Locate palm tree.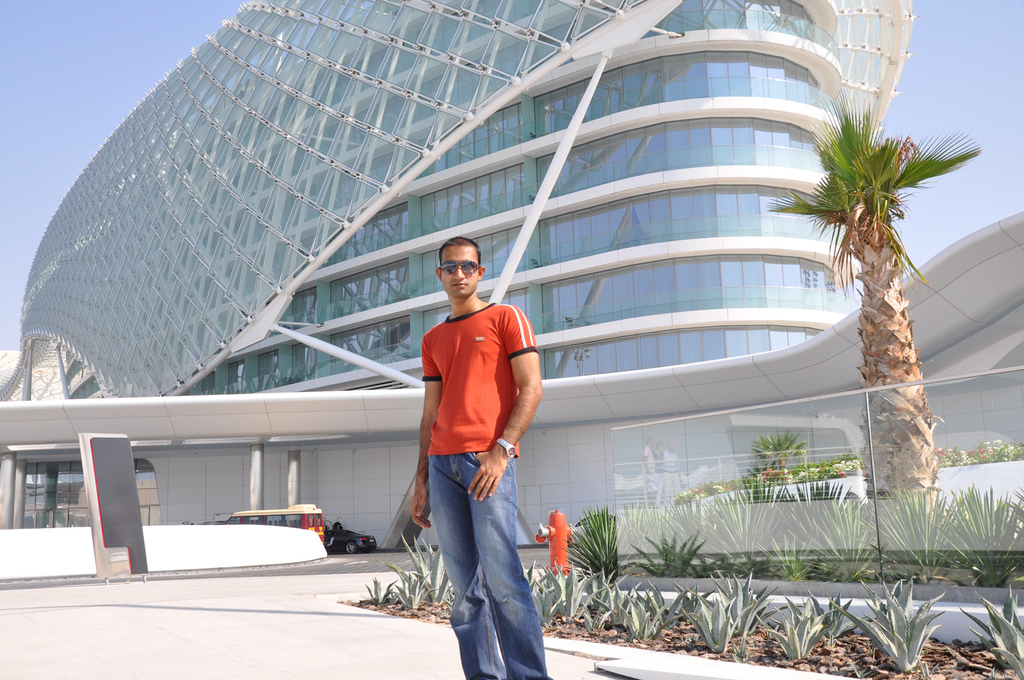
Bounding box: <box>739,516,810,563</box>.
